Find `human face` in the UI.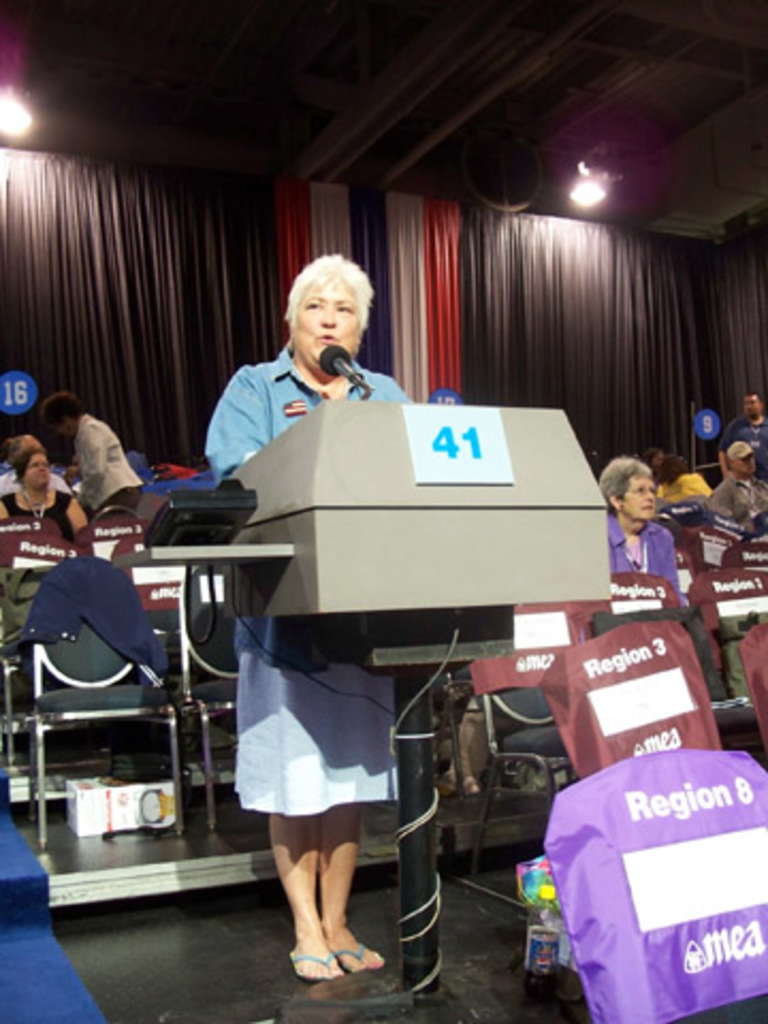
UI element at locate(288, 265, 363, 380).
